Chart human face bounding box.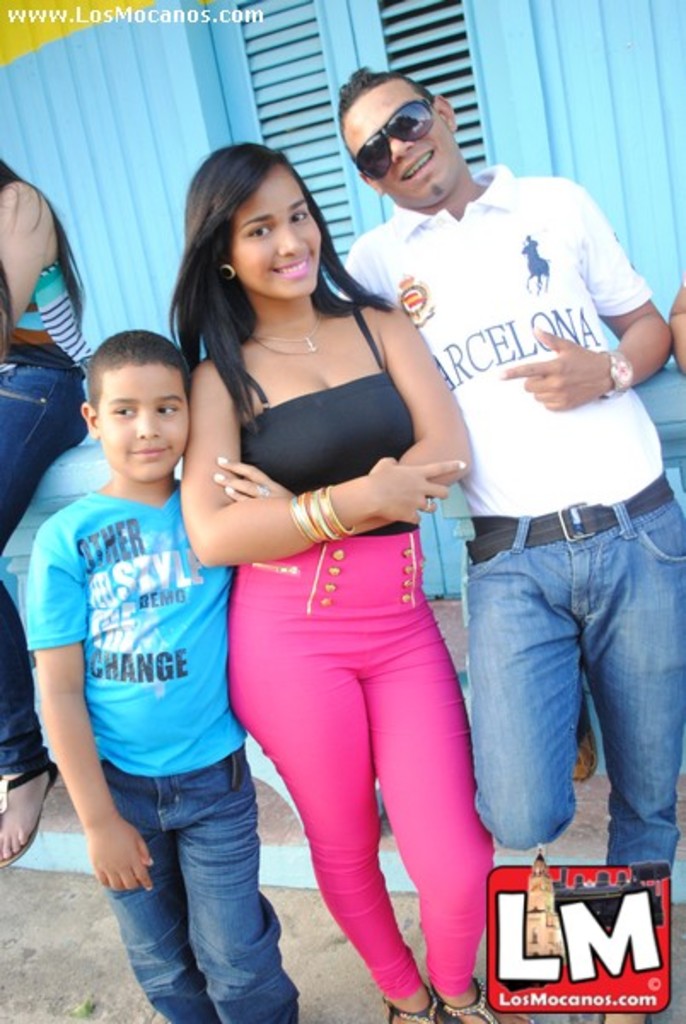
Charted: box=[96, 360, 193, 485].
